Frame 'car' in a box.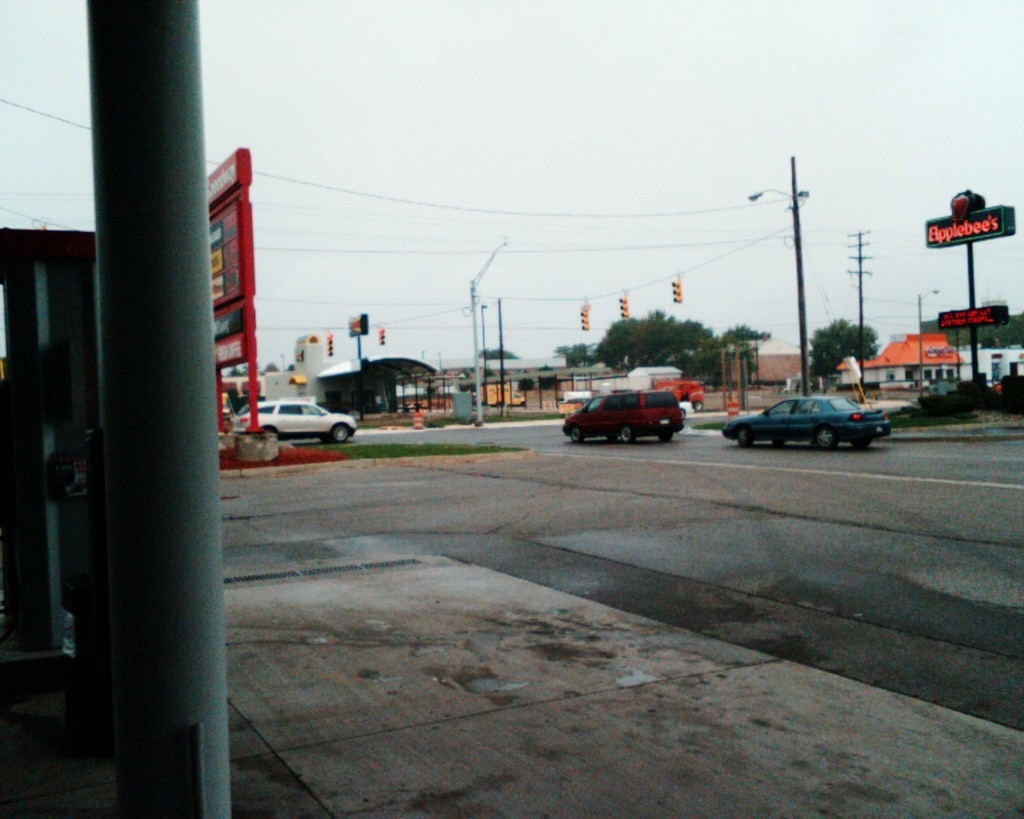
(571,392,685,437).
